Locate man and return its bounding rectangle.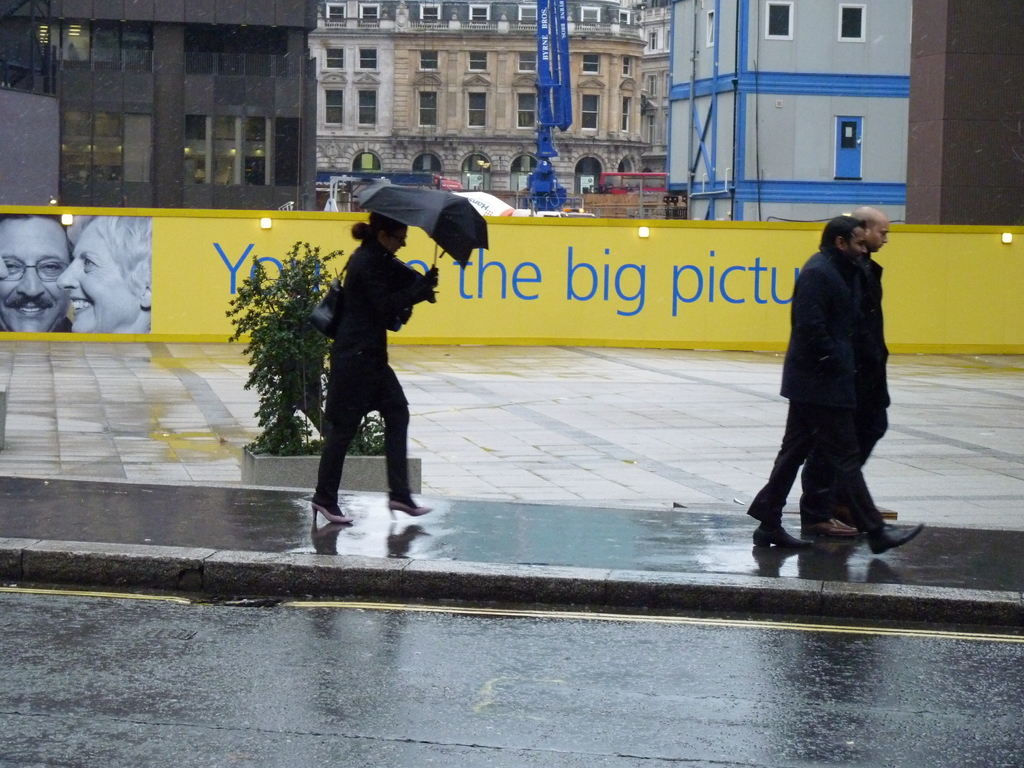
0:257:10:332.
